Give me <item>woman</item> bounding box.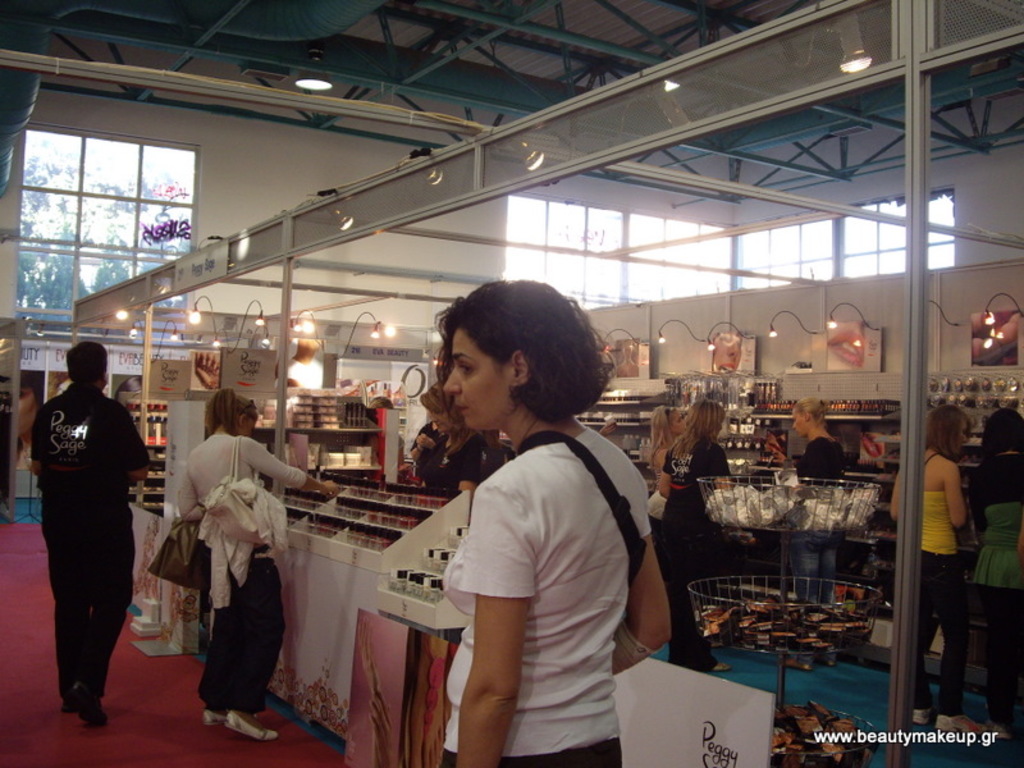
left=180, top=383, right=334, bottom=742.
